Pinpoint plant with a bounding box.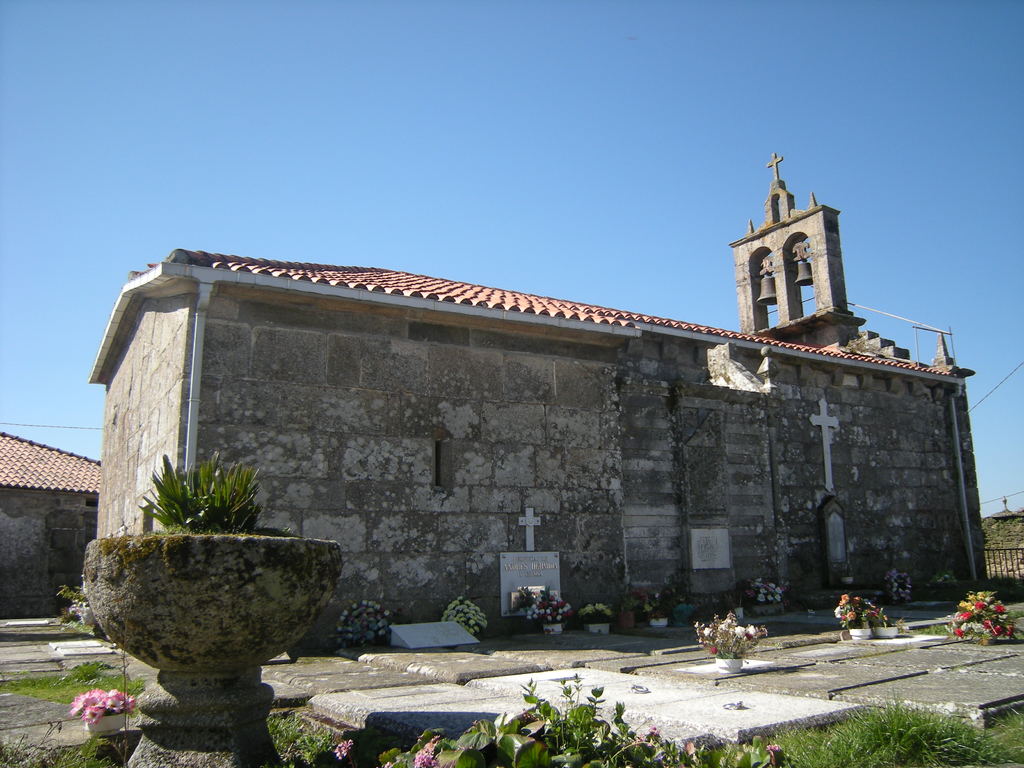
detection(407, 733, 443, 765).
